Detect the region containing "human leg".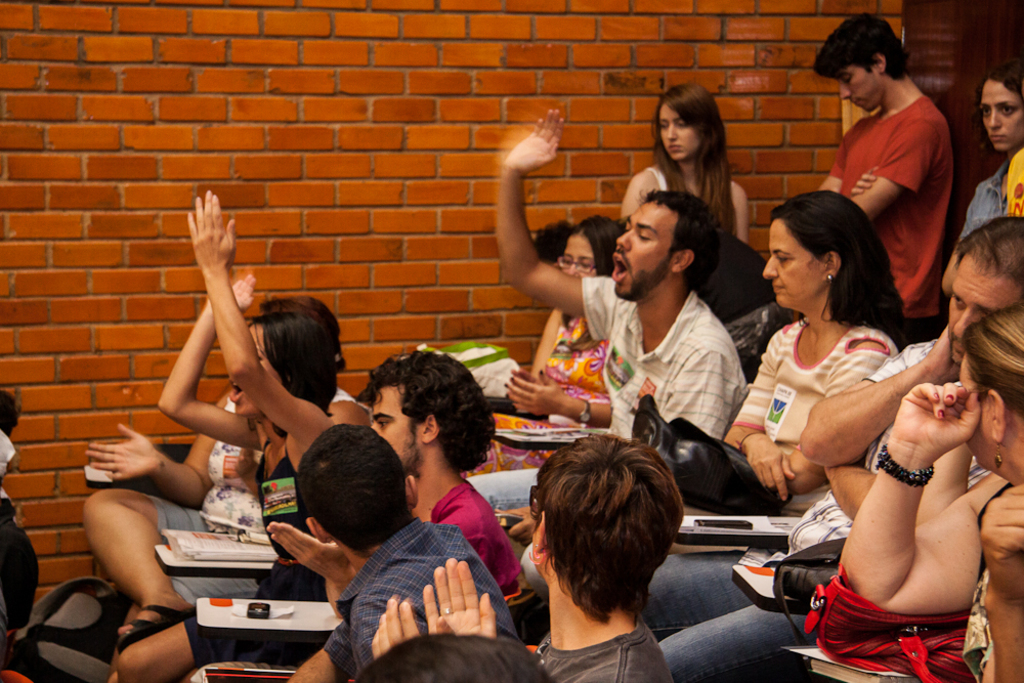
520:543:547:597.
